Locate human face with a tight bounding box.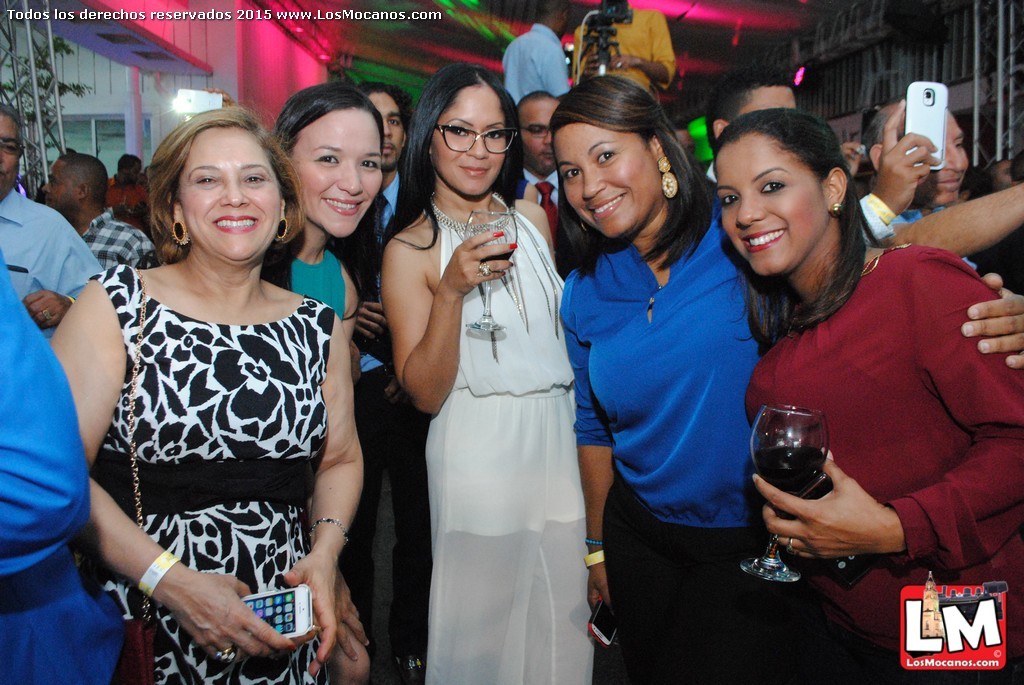
{"left": 556, "top": 119, "right": 655, "bottom": 228}.
